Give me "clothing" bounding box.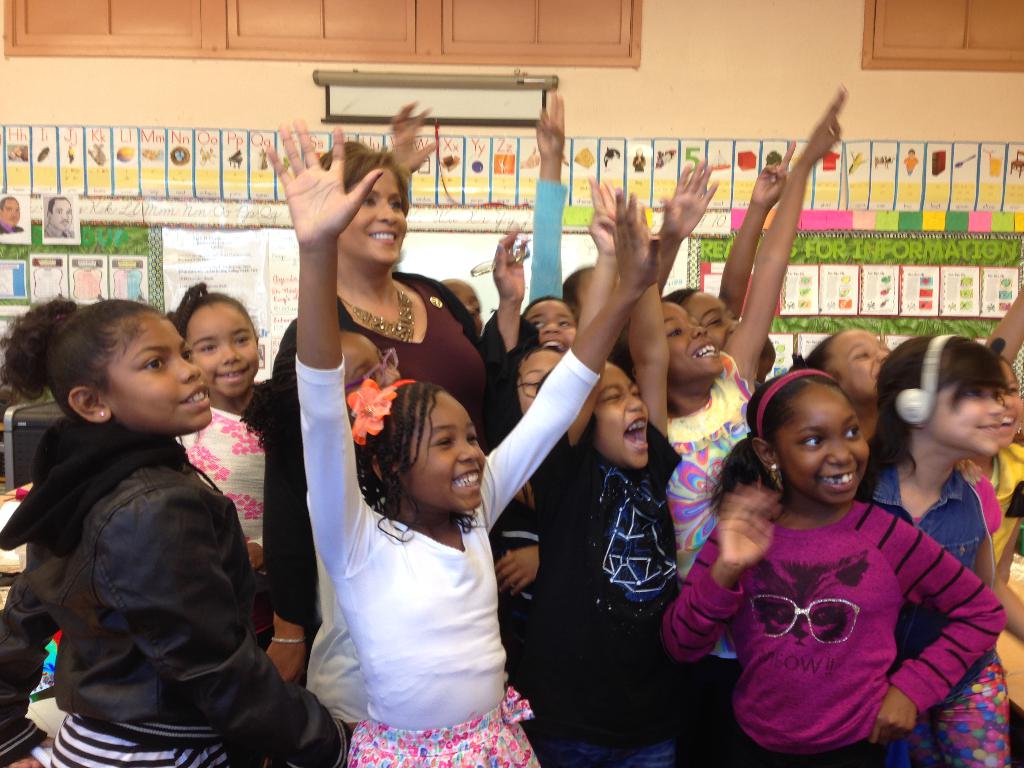
crop(246, 280, 506, 698).
